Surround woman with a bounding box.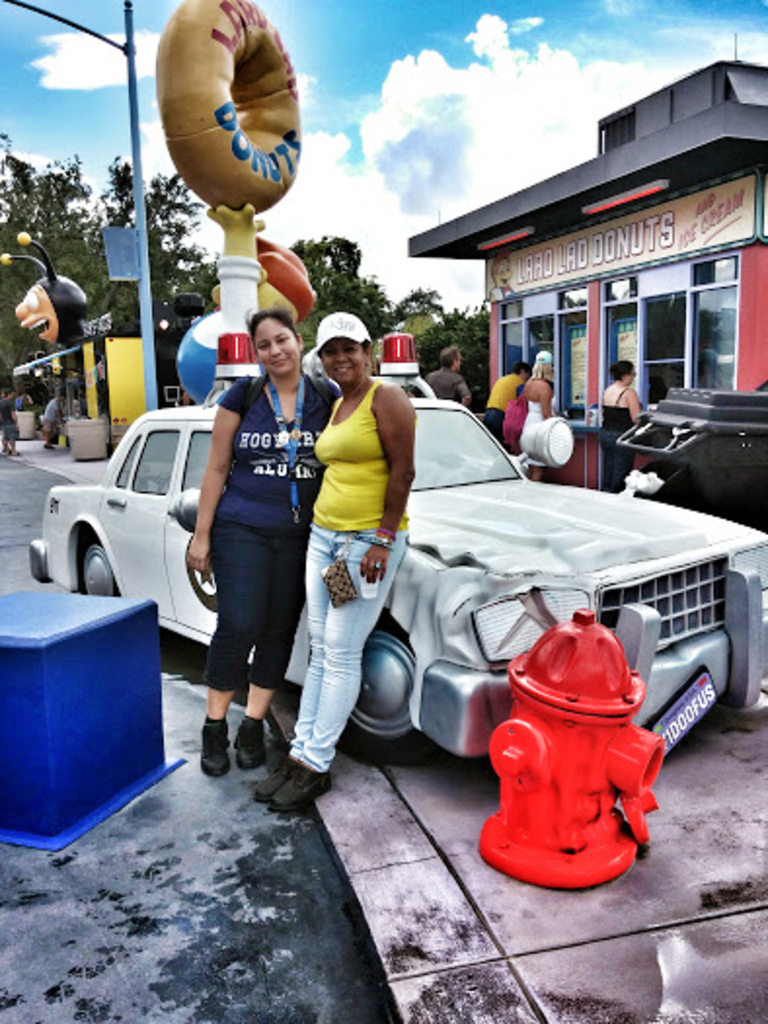
(515, 349, 561, 468).
